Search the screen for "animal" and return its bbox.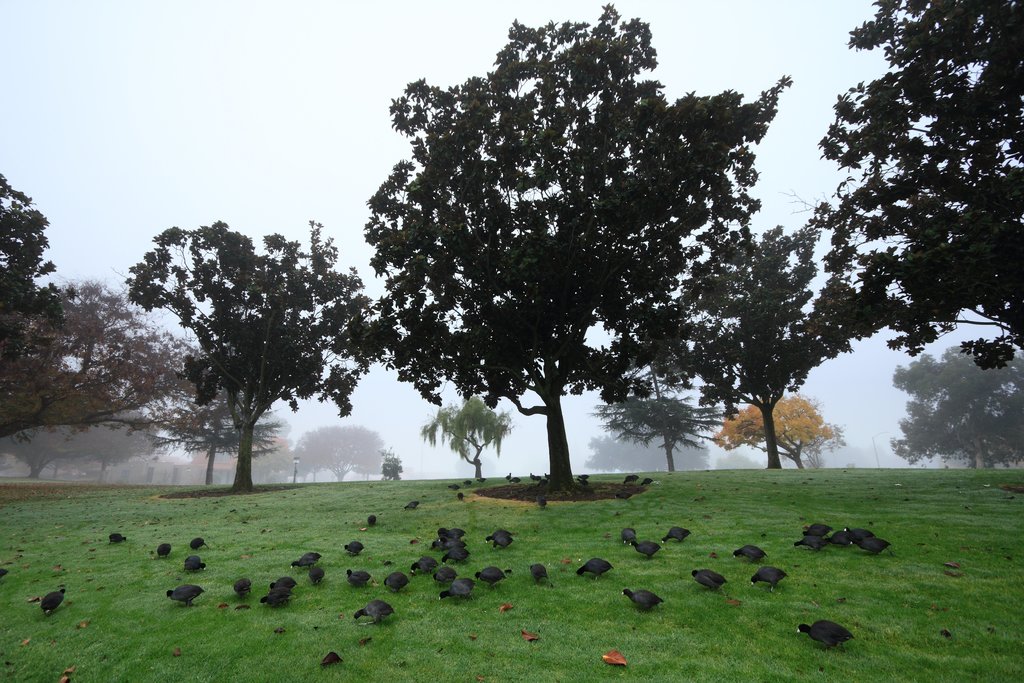
Found: 177, 550, 207, 573.
